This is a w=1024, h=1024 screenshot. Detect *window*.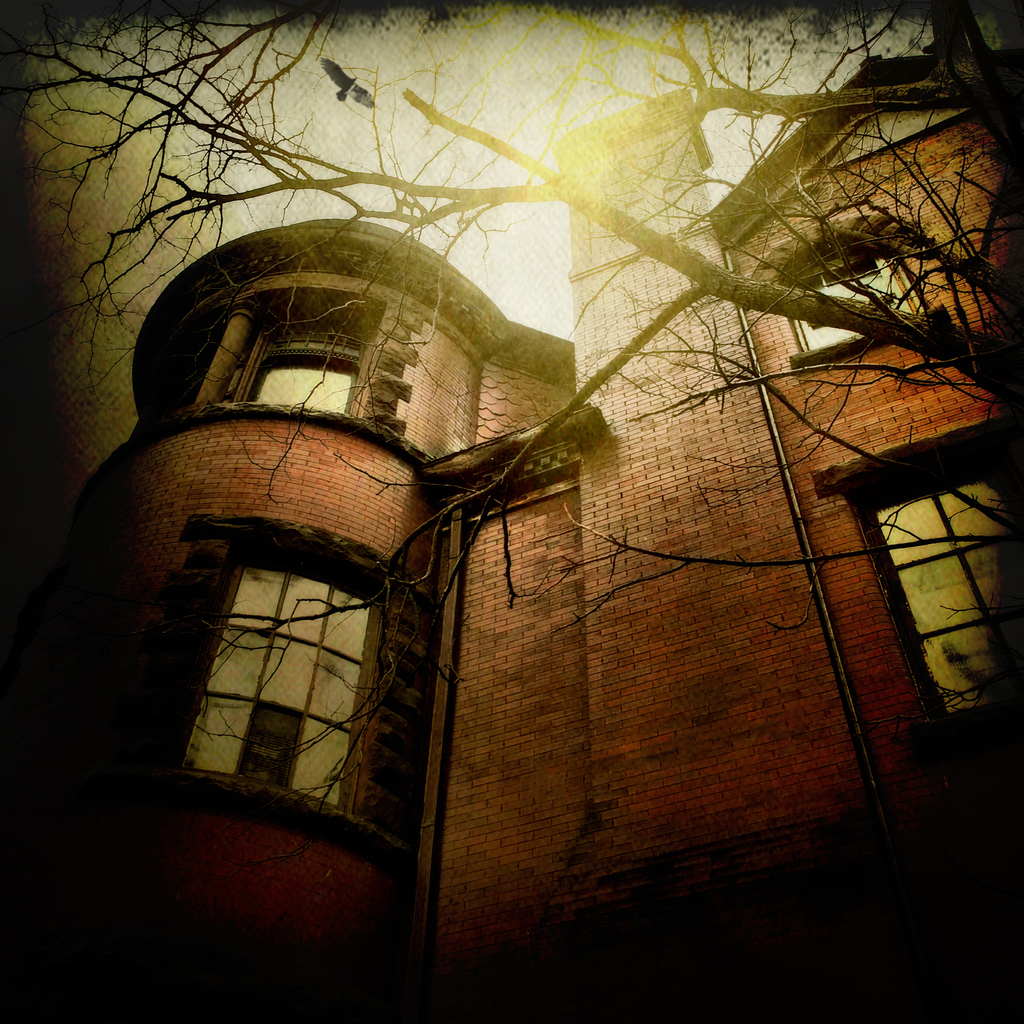
box=[157, 536, 404, 851].
